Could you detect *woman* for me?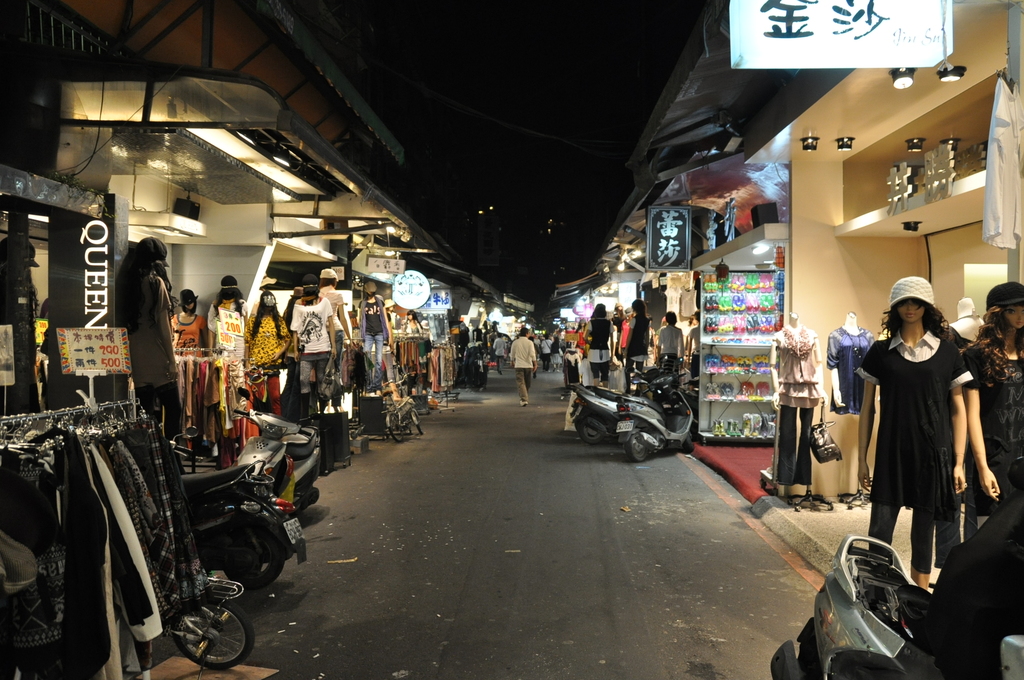
Detection result: 586, 305, 614, 390.
